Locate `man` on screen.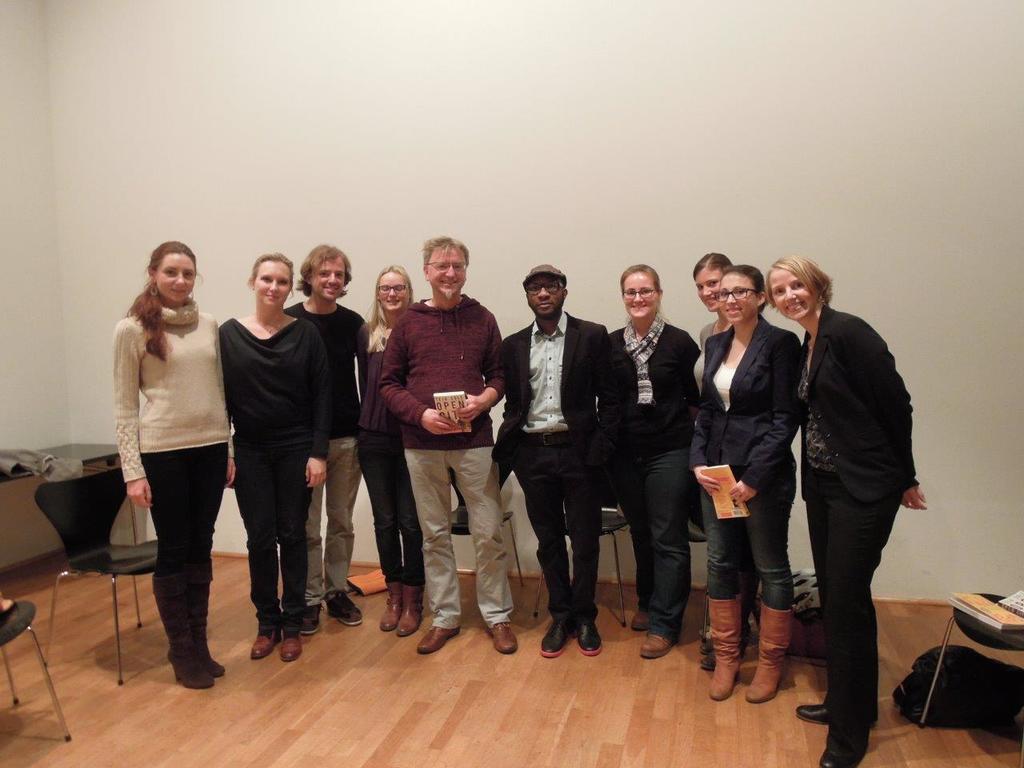
On screen at bbox(358, 249, 513, 646).
